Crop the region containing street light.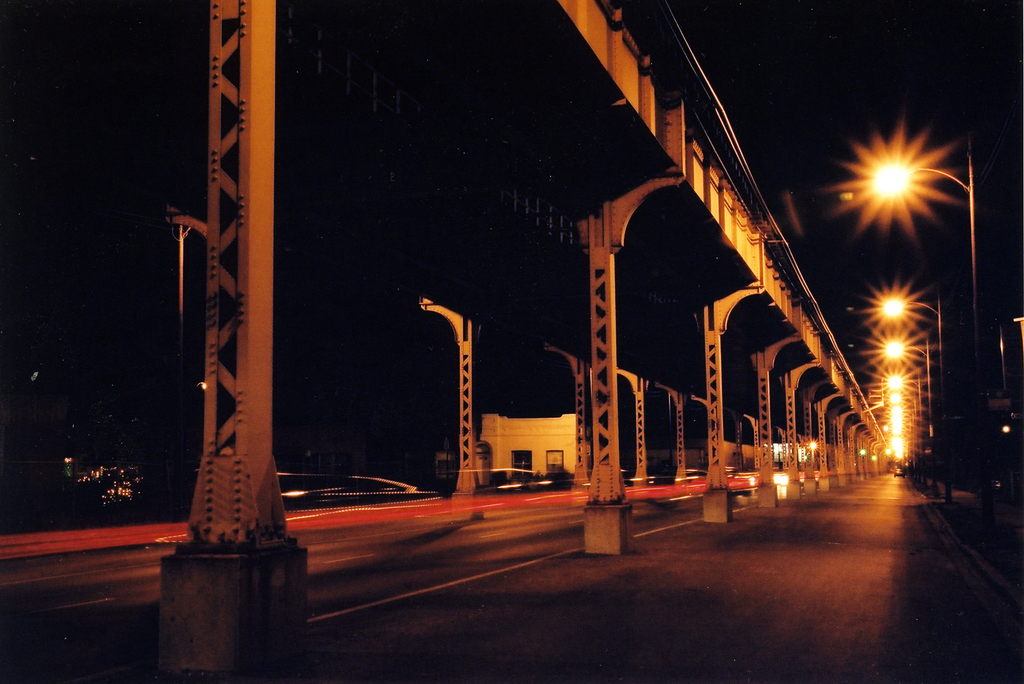
Crop region: <box>824,139,980,359</box>.
